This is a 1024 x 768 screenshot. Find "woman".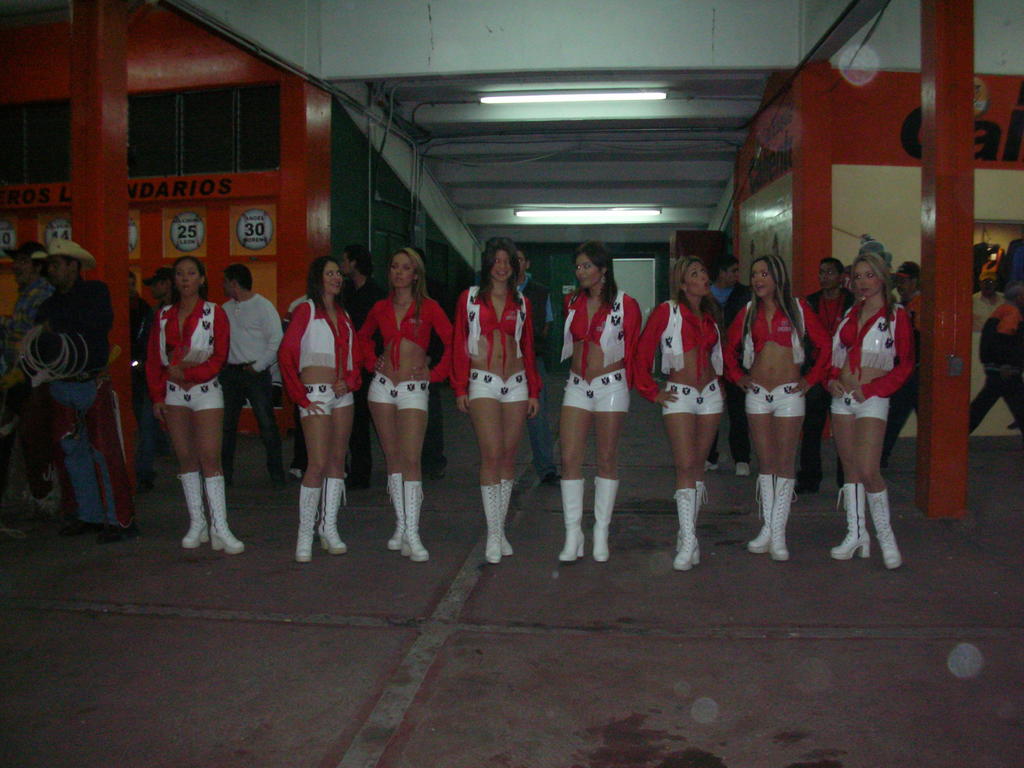
Bounding box: x1=742 y1=241 x2=831 y2=563.
